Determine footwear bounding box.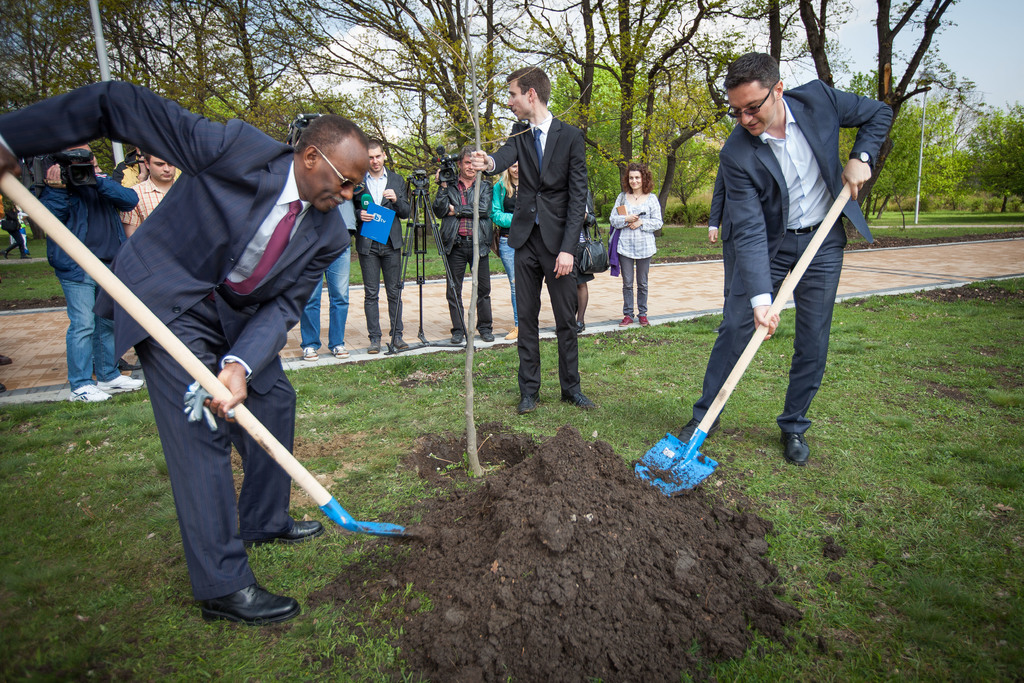
Determined: Rect(303, 345, 315, 359).
